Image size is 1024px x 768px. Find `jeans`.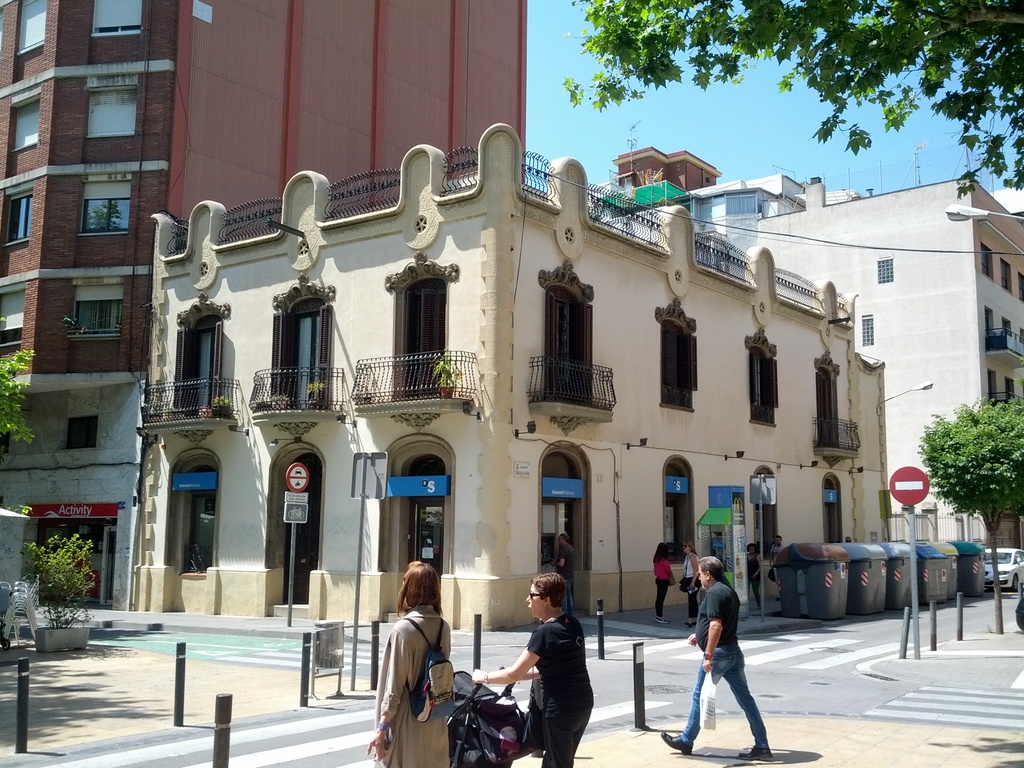
{"x1": 692, "y1": 646, "x2": 767, "y2": 760}.
